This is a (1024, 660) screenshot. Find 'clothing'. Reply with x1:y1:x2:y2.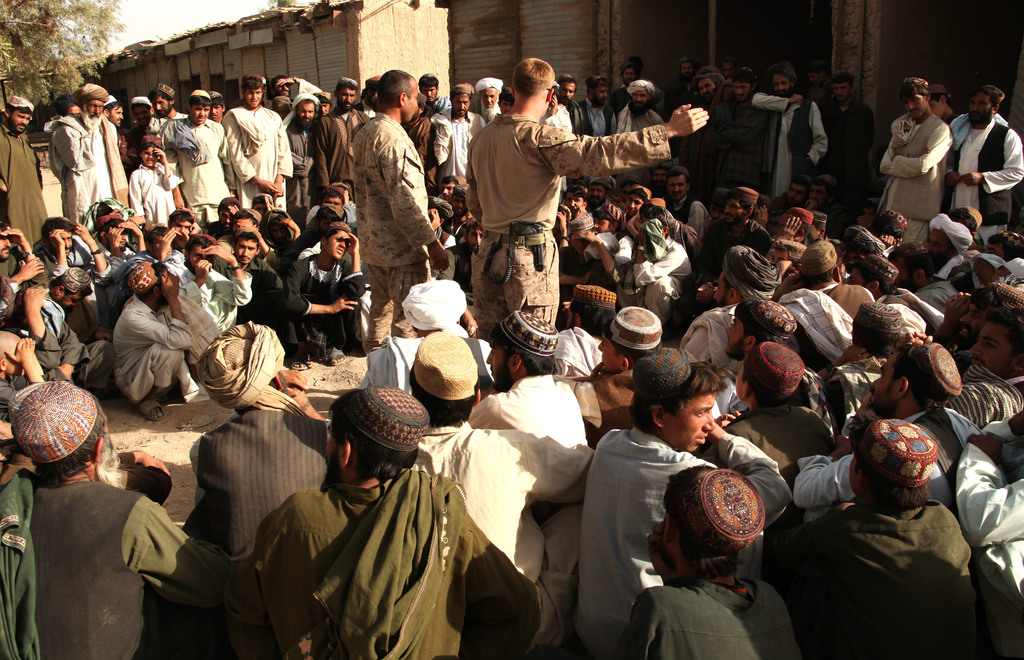
703:398:832:491.
